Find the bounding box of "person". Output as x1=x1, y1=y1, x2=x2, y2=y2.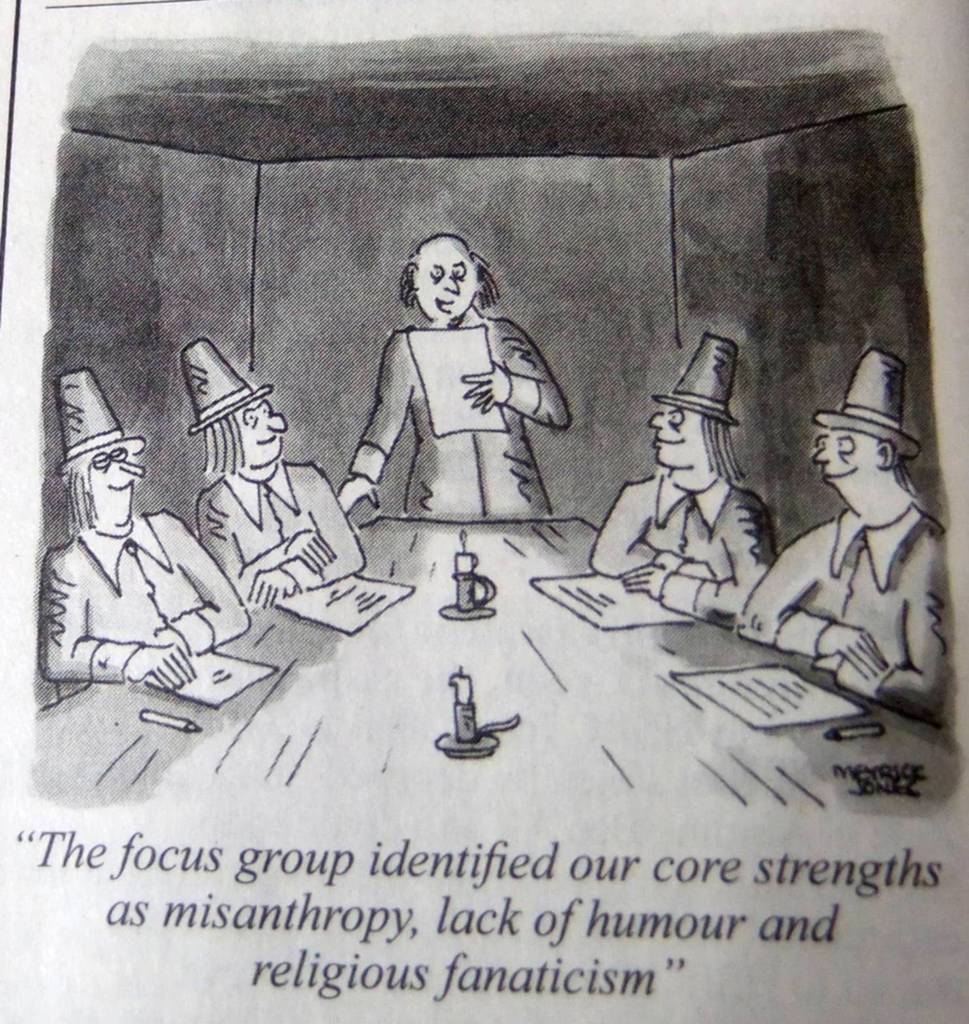
x1=345, y1=230, x2=570, y2=514.
